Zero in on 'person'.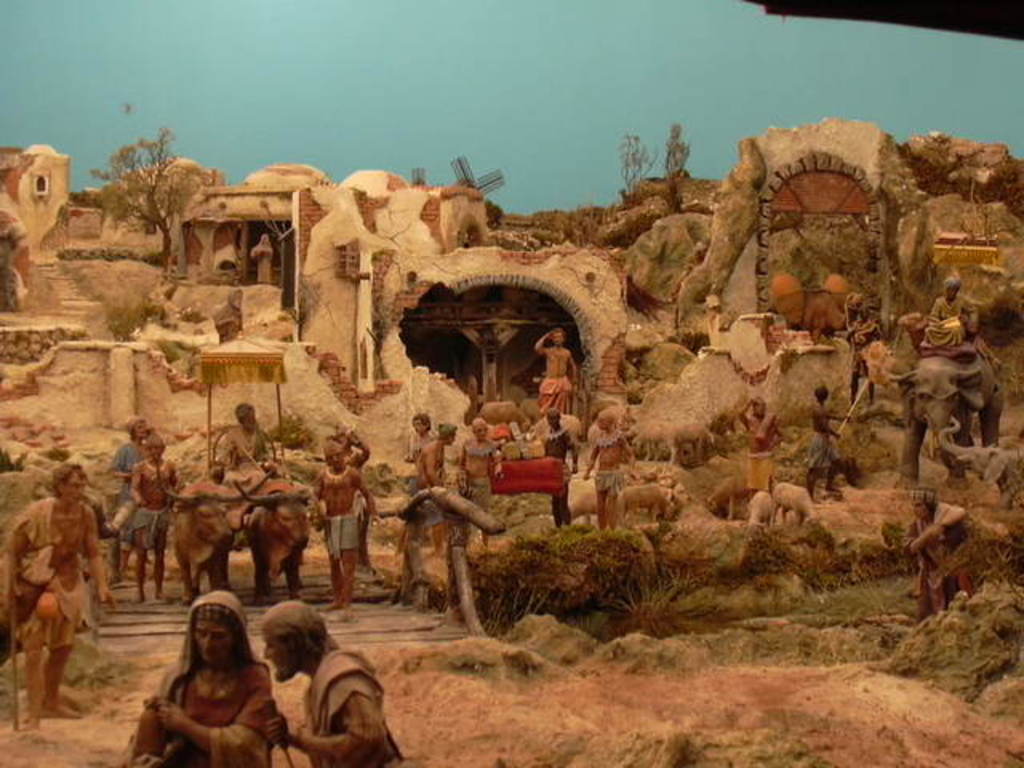
Zeroed in: box=[267, 597, 403, 766].
